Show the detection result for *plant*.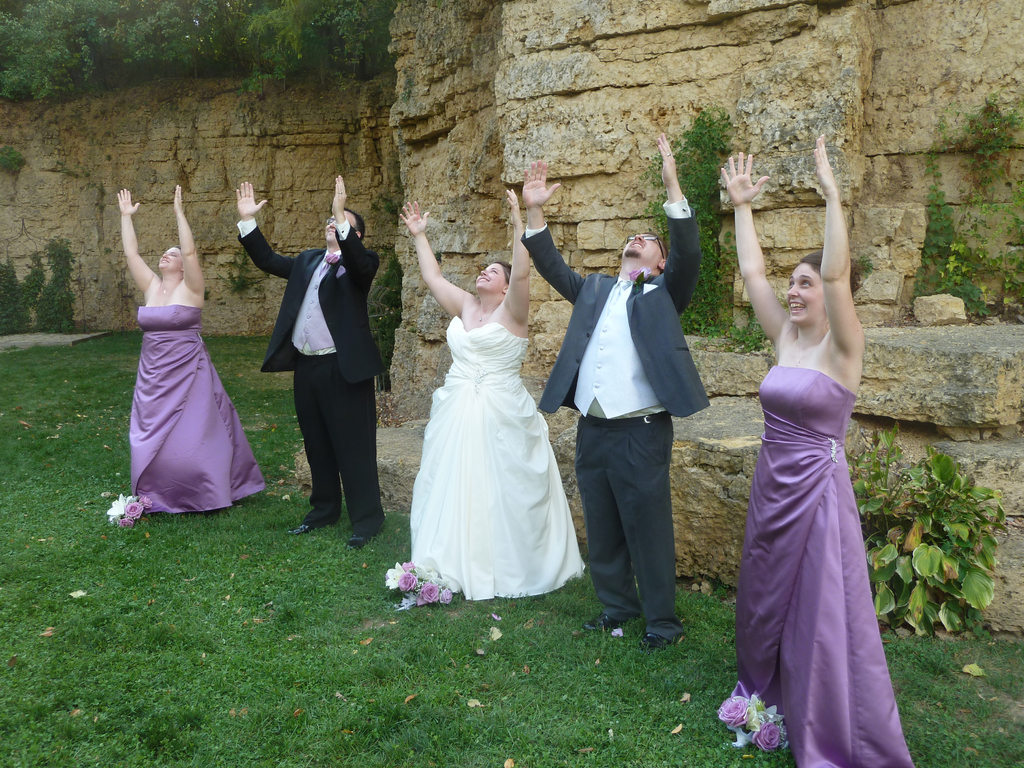
{"left": 25, "top": 233, "right": 82, "bottom": 333}.
